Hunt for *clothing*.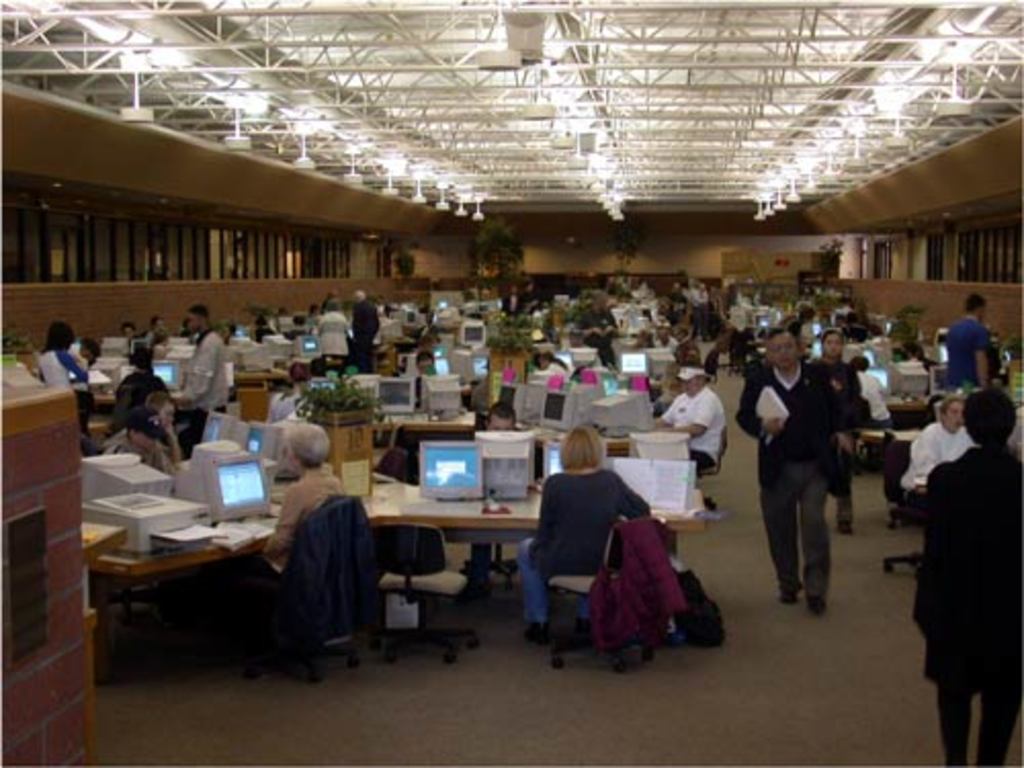
Hunted down at 942,315,987,395.
